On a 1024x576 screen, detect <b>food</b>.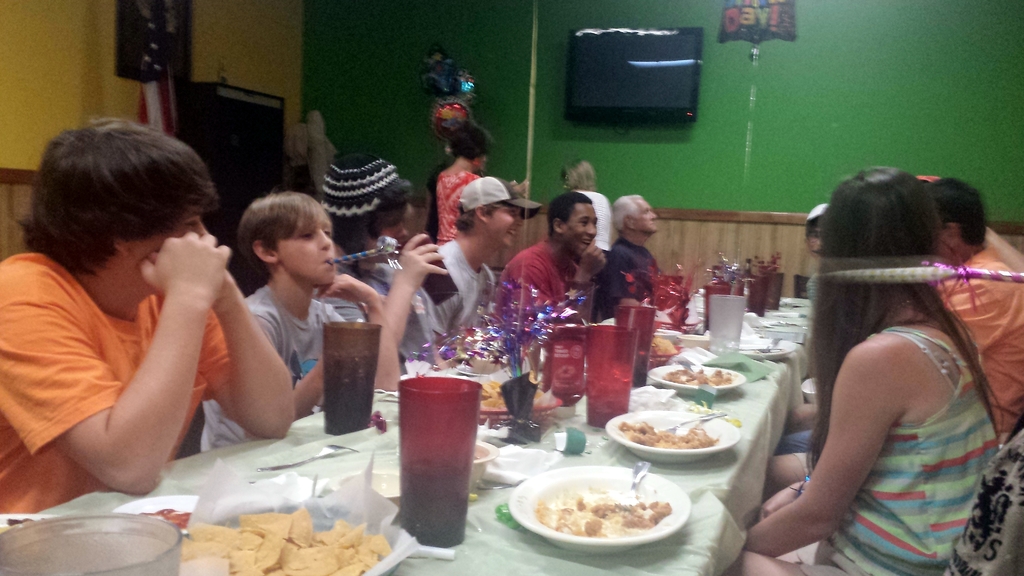
BBox(135, 507, 190, 532).
